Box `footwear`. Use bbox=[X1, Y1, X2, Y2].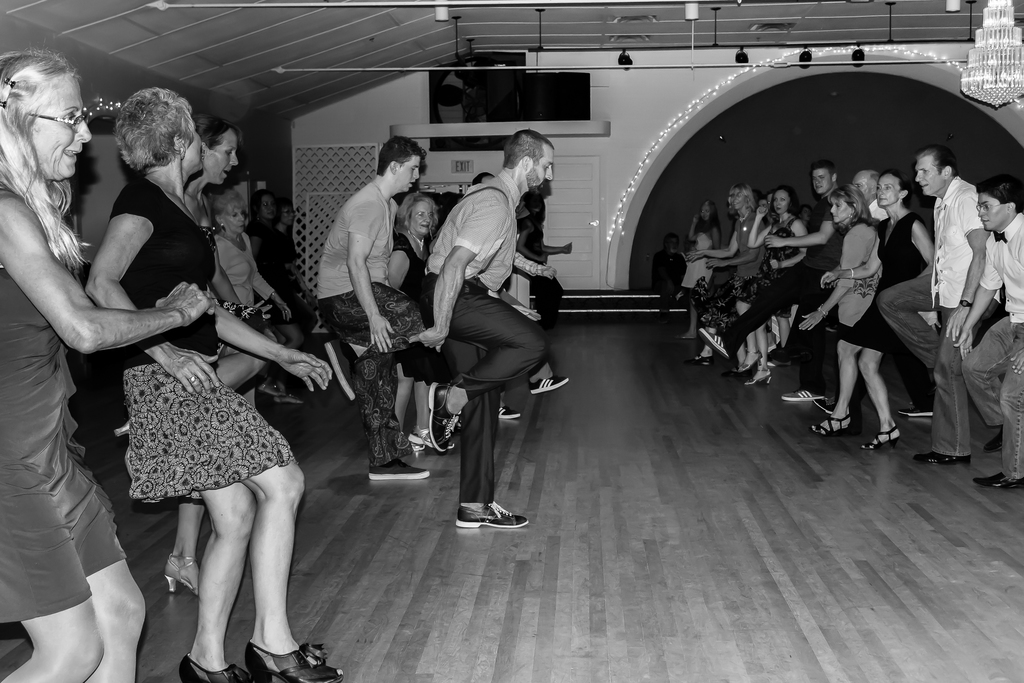
bbox=[973, 467, 1023, 490].
